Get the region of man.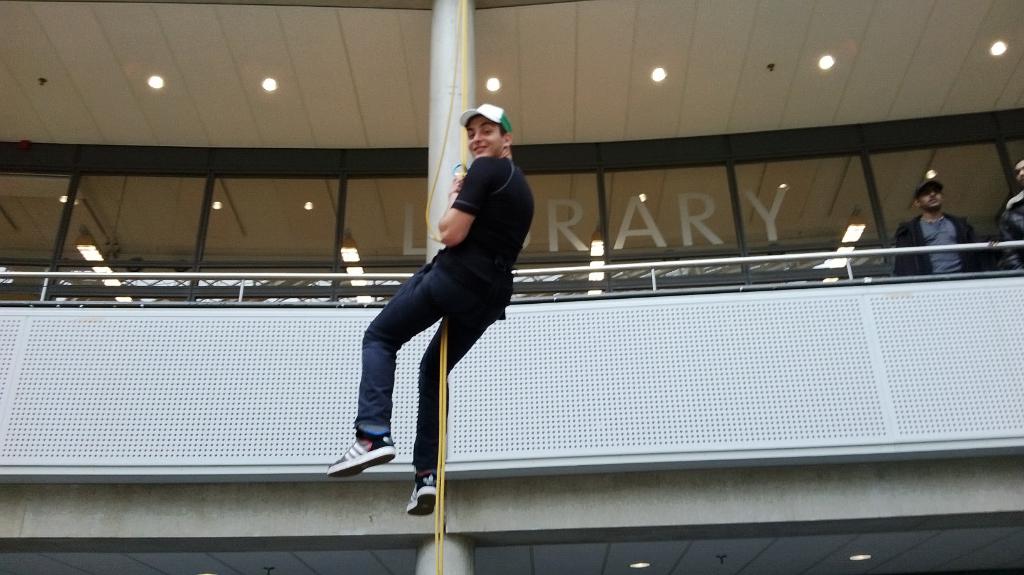
995/157/1023/270.
